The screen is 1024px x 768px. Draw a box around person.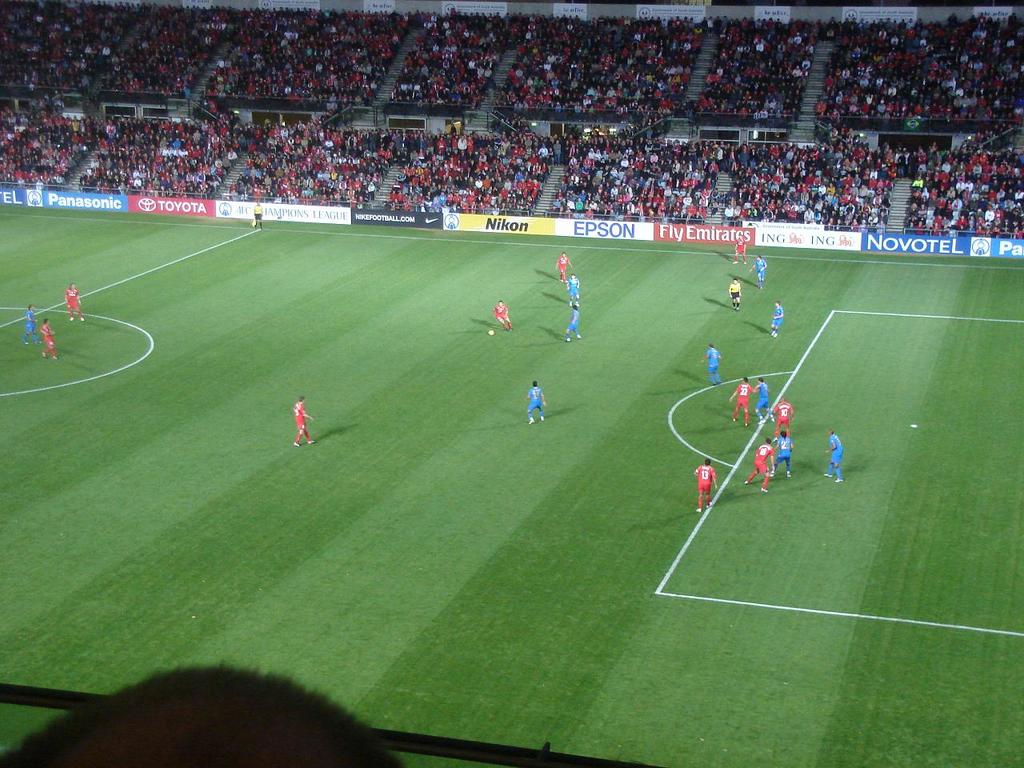
l=823, t=431, r=845, b=485.
